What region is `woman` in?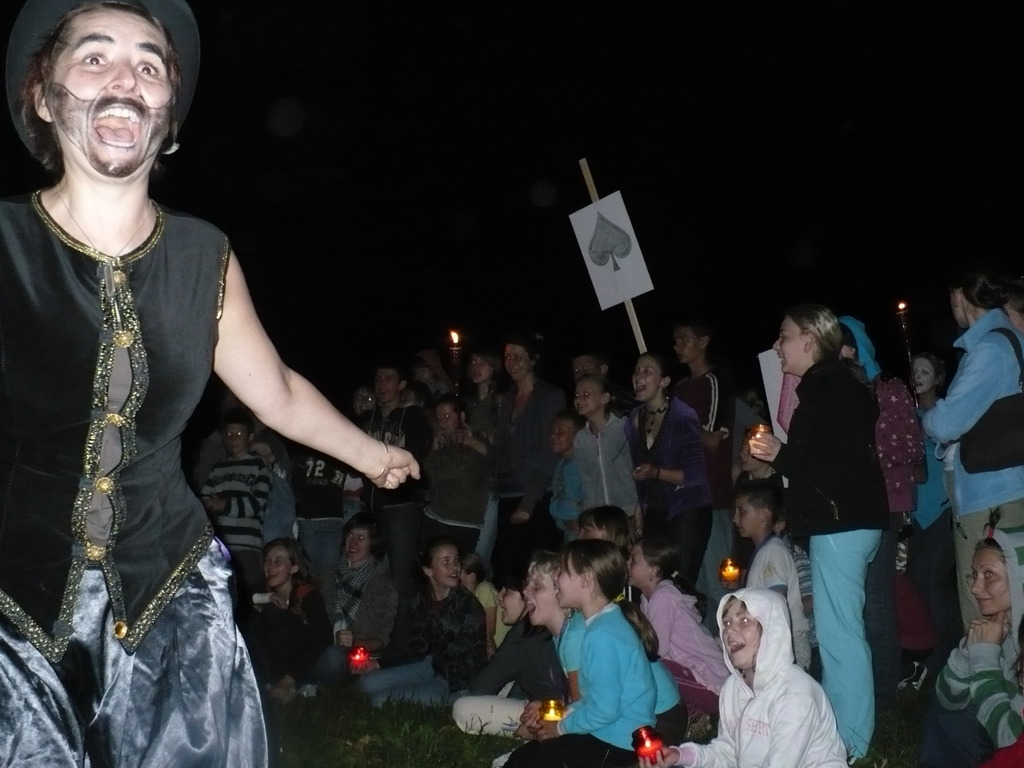
BBox(308, 516, 407, 681).
